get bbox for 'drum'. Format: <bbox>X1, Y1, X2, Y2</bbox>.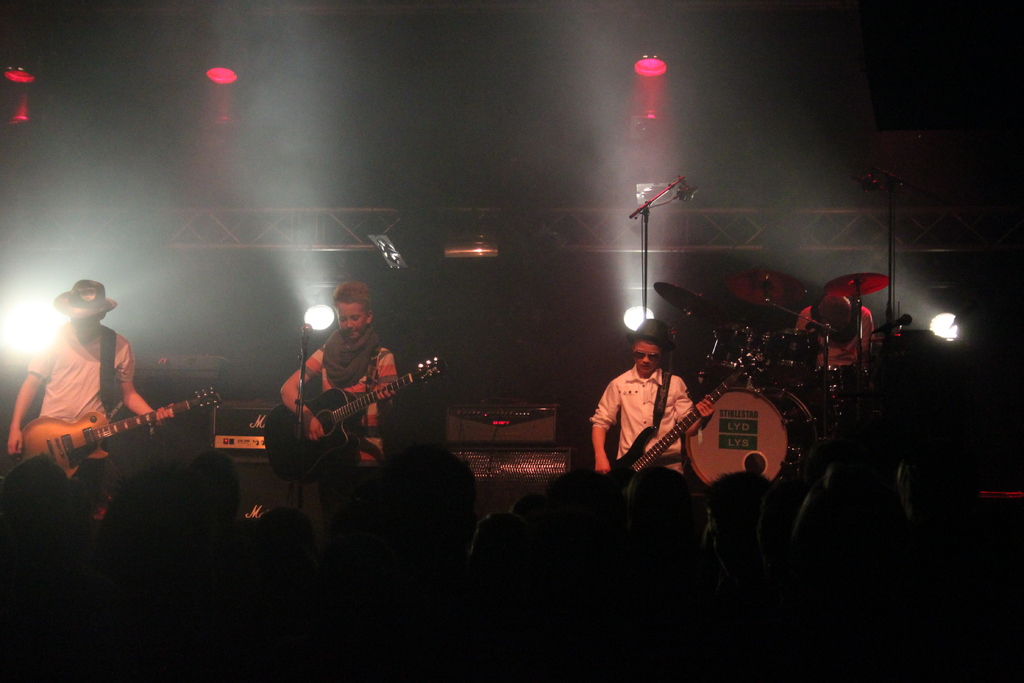
<bbox>817, 365, 867, 424</bbox>.
